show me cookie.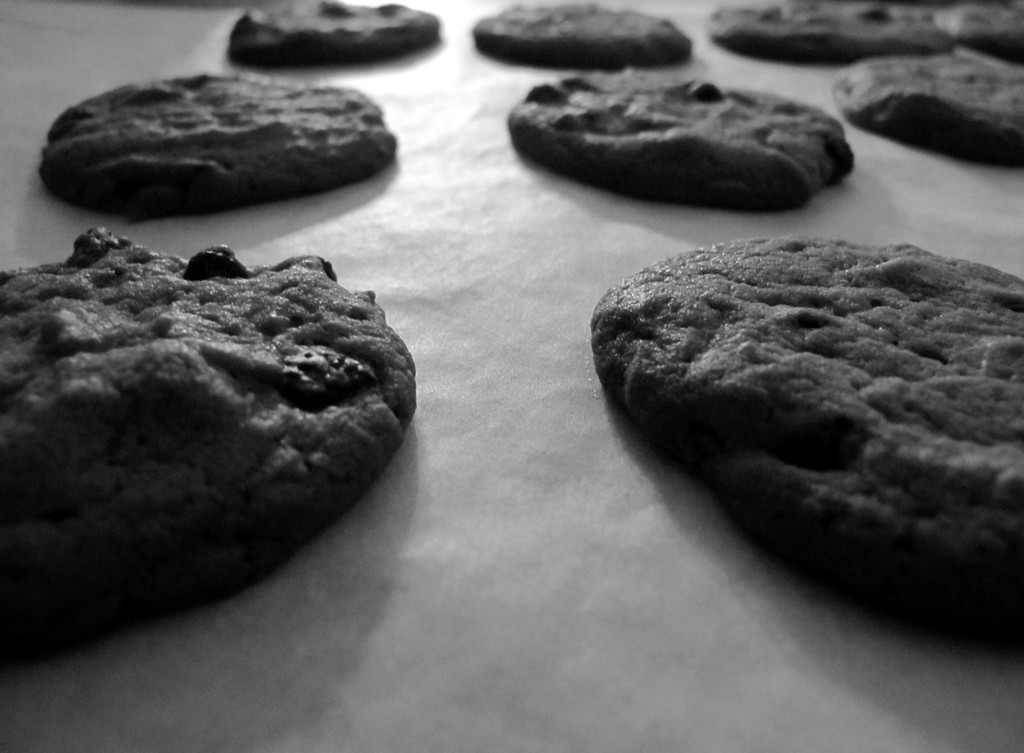
cookie is here: [930, 0, 1023, 50].
